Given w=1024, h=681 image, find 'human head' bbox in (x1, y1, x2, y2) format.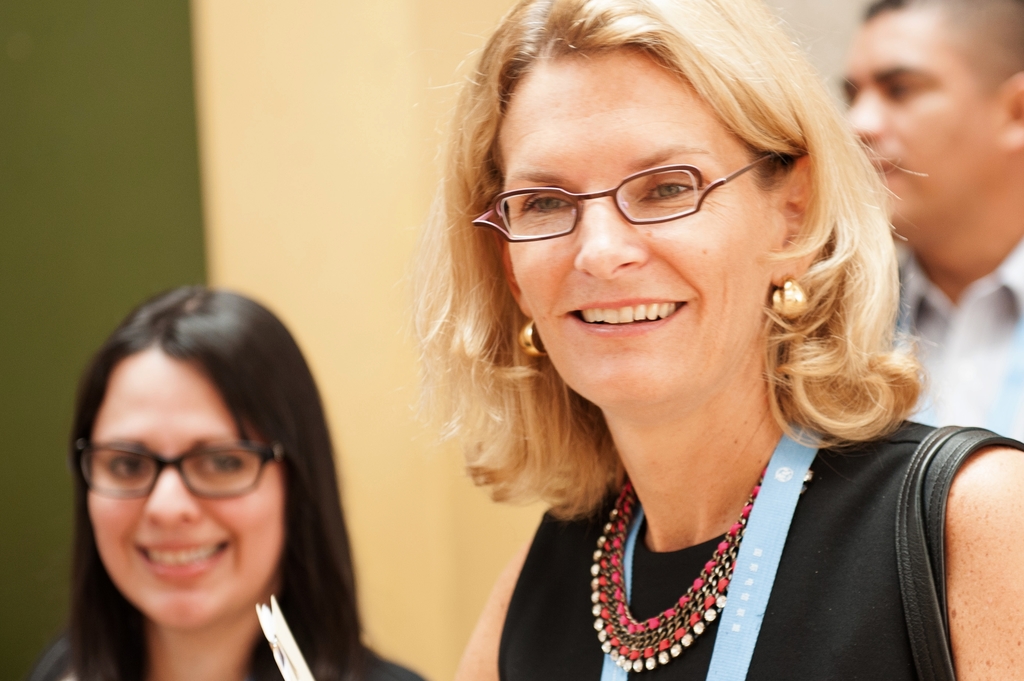
(832, 0, 1023, 230).
